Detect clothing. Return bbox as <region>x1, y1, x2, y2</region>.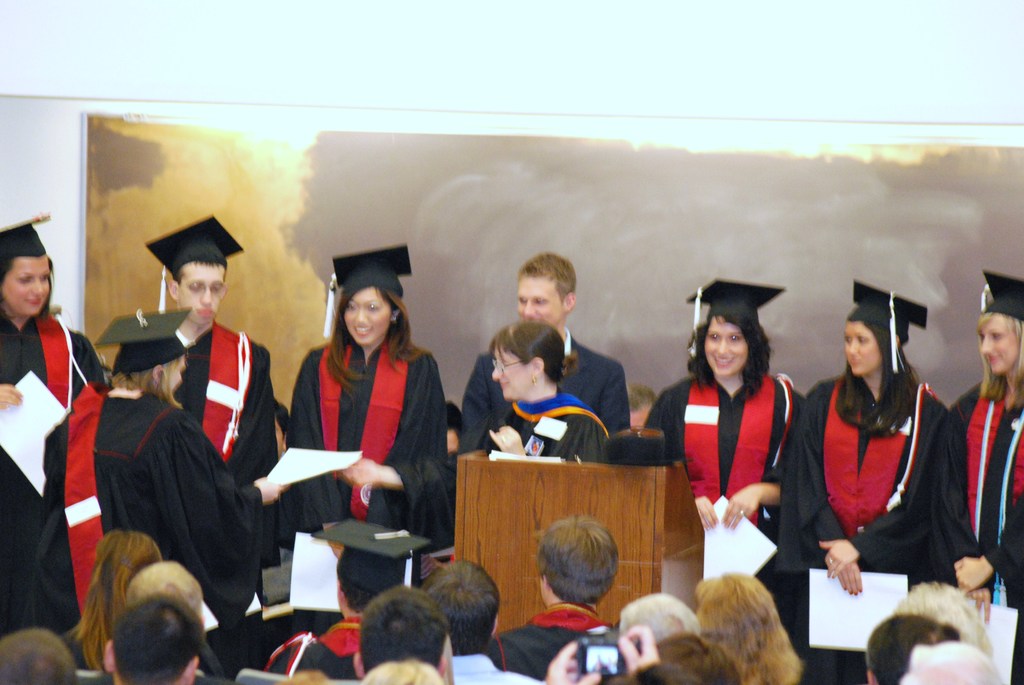
<region>460, 345, 630, 434</region>.
